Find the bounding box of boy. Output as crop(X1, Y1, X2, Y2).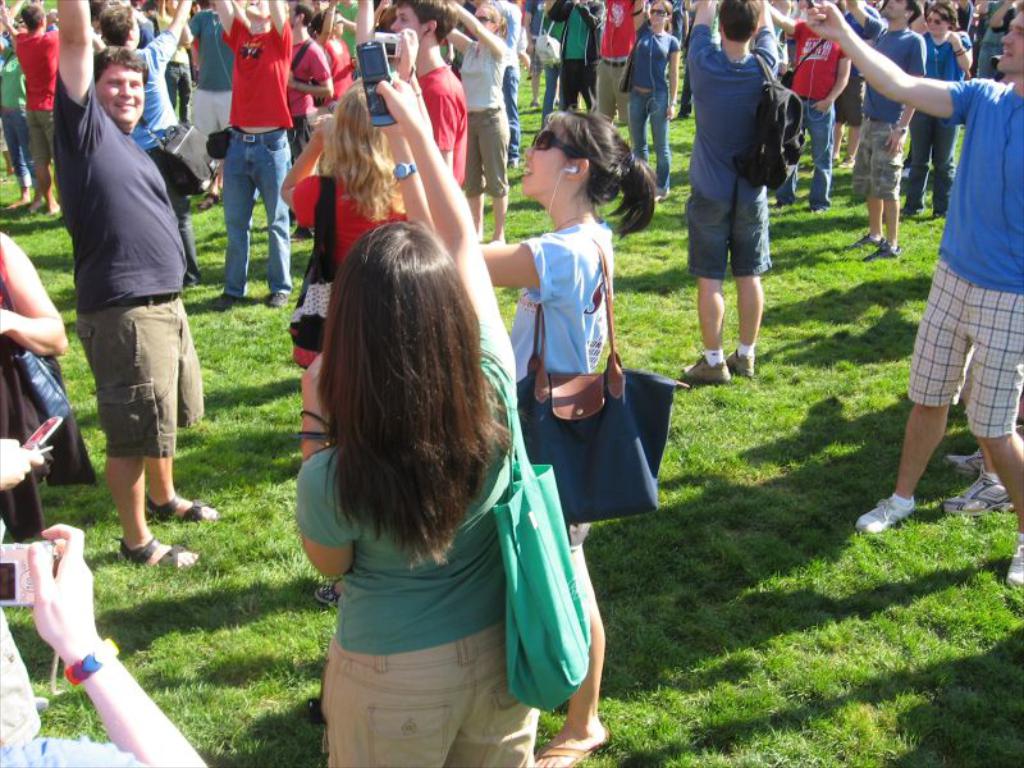
crop(35, 0, 214, 591).
